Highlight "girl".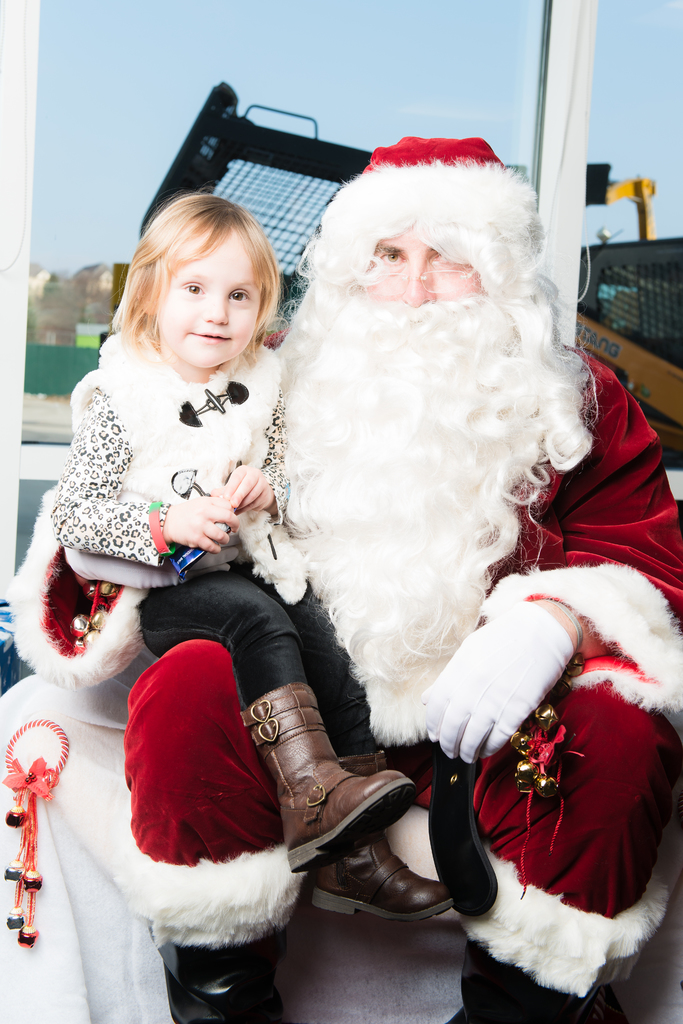
Highlighted region: l=51, t=186, r=454, b=924.
